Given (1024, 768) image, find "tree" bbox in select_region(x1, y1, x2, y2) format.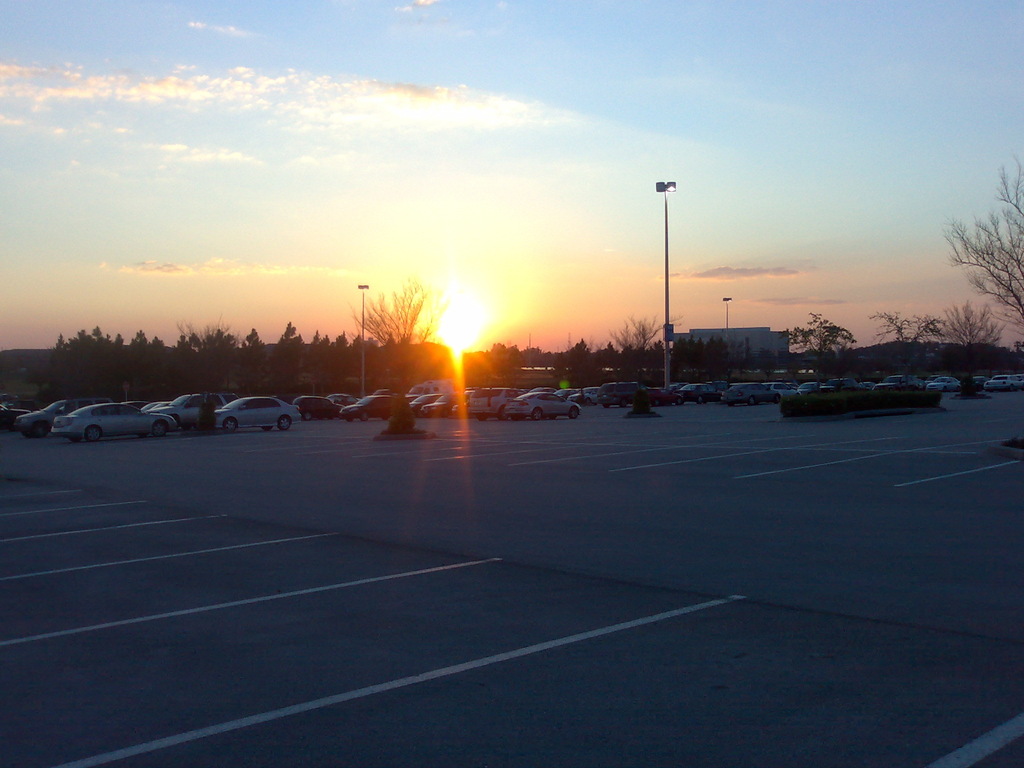
select_region(935, 304, 1005, 367).
